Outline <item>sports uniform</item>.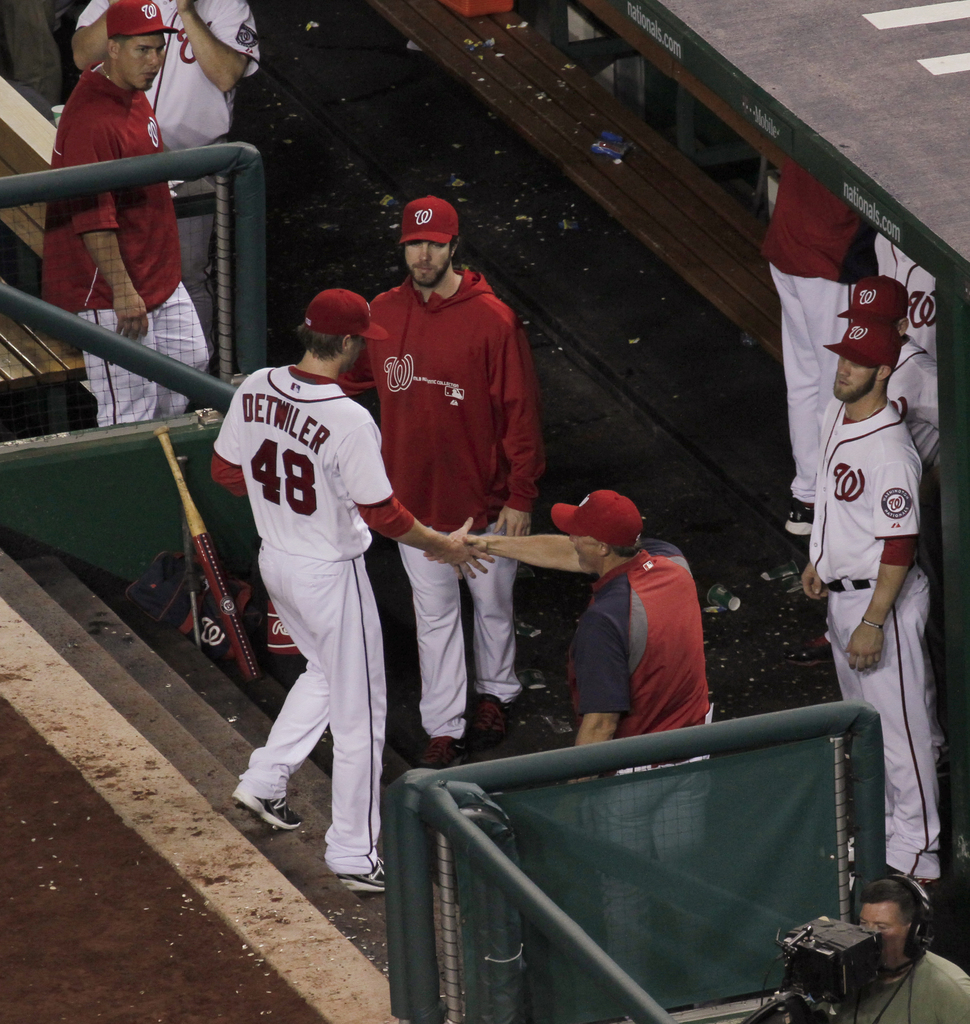
Outline: [x1=211, y1=287, x2=414, y2=891].
